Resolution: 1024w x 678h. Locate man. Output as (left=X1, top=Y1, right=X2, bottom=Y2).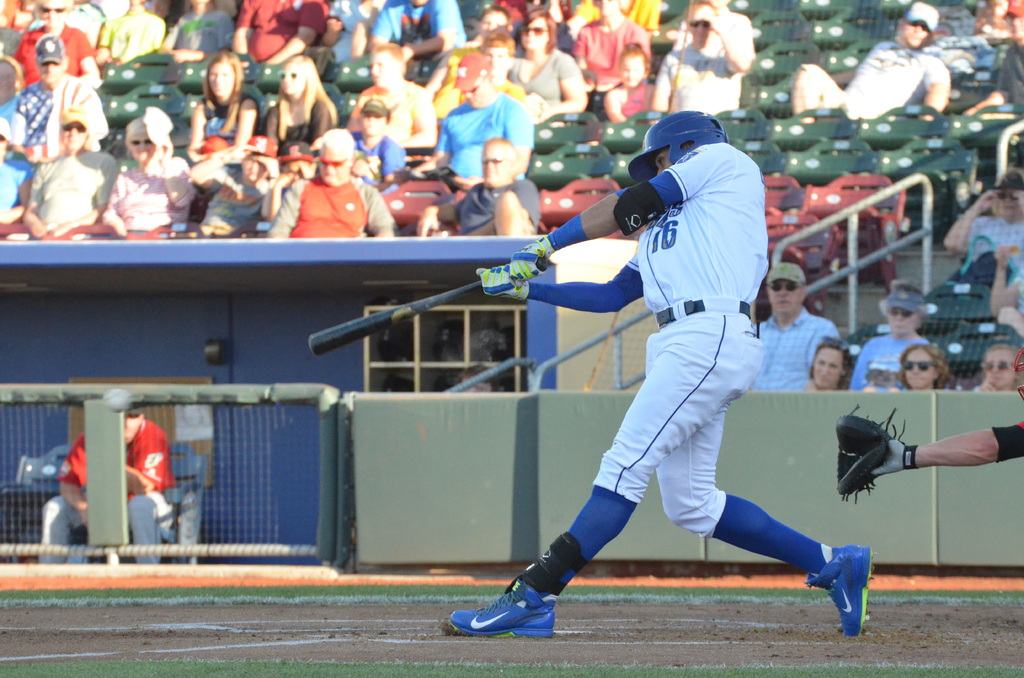
(left=410, top=53, right=536, bottom=192).
